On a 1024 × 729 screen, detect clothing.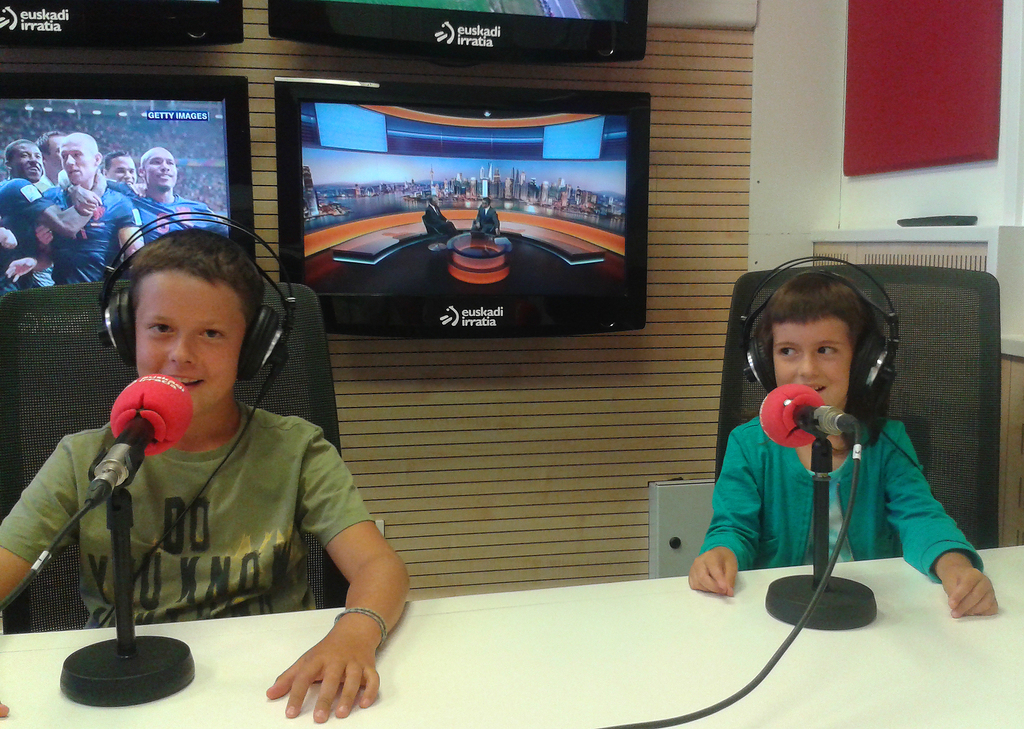
131,192,227,245.
